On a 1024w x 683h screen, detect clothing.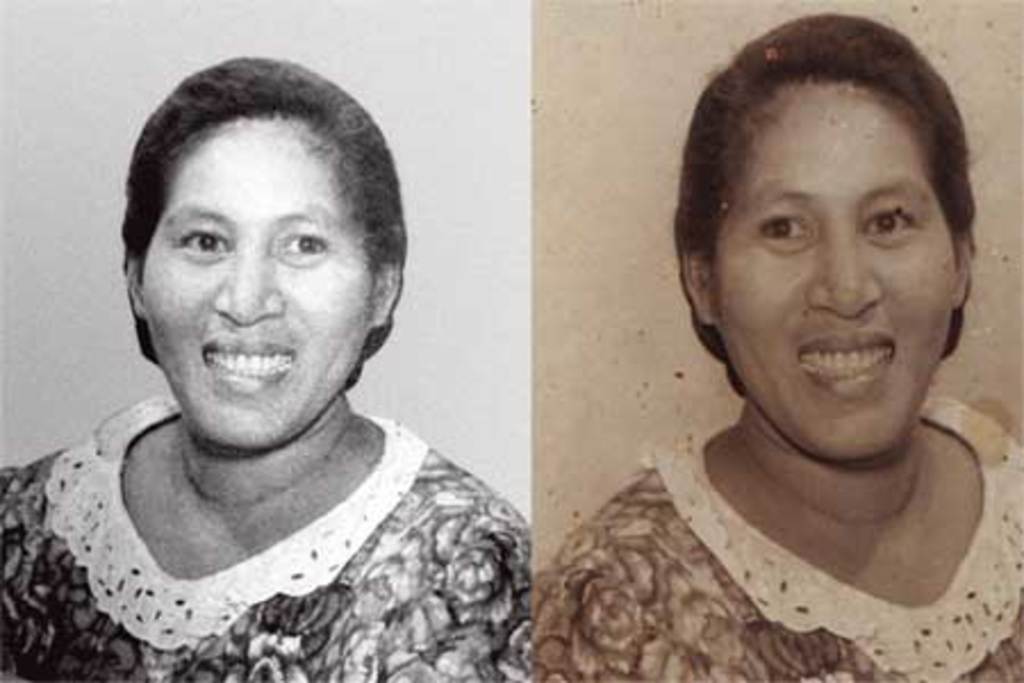
bbox=(2, 385, 573, 674).
